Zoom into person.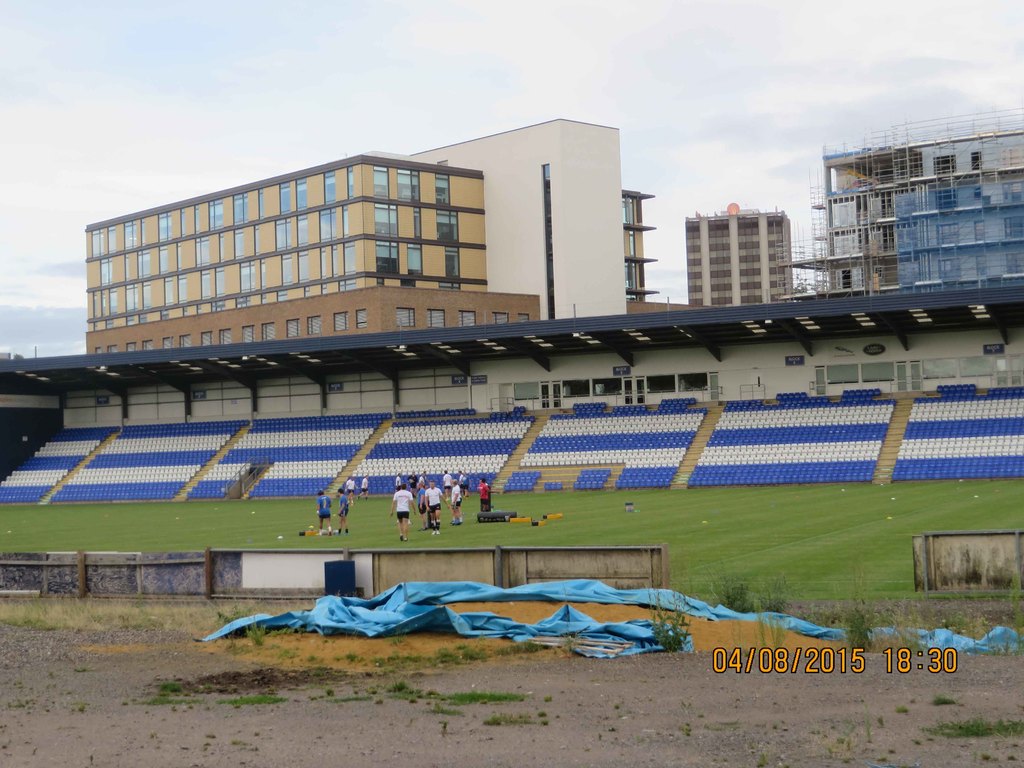
Zoom target: BBox(332, 487, 352, 531).
